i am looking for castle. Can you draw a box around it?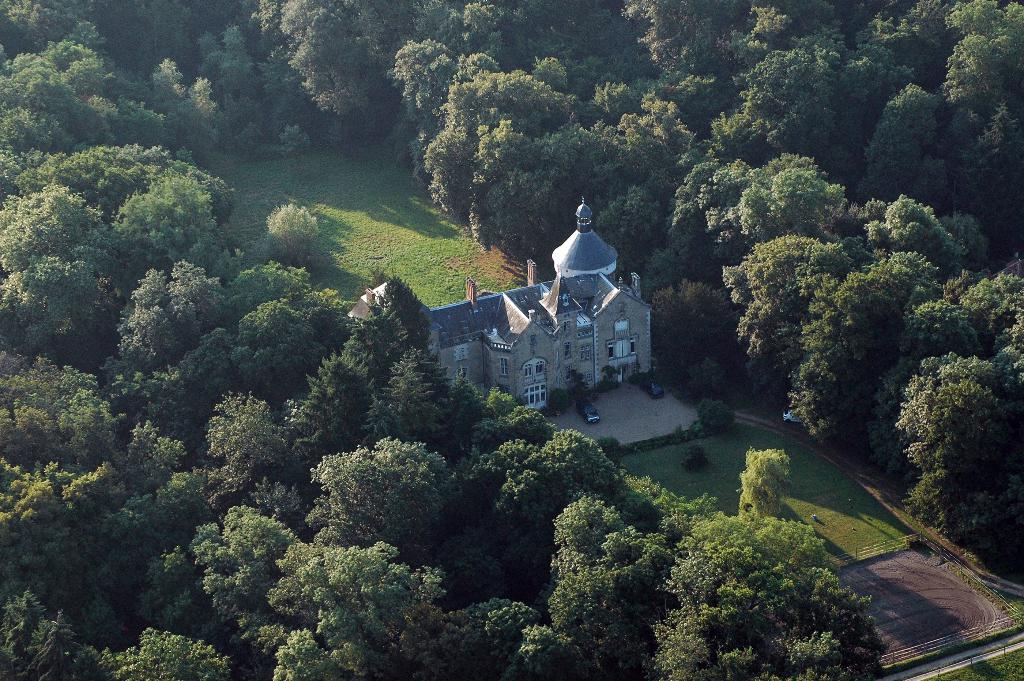
Sure, the bounding box is locate(345, 194, 655, 420).
